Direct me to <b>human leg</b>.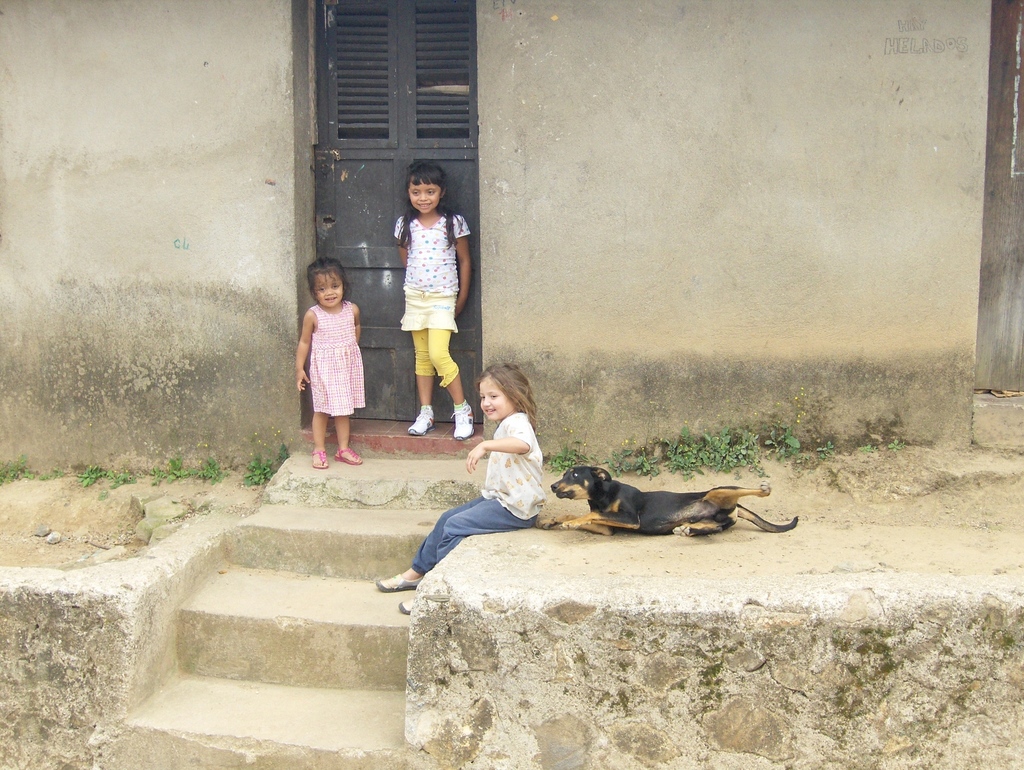
Direction: [376, 492, 484, 592].
